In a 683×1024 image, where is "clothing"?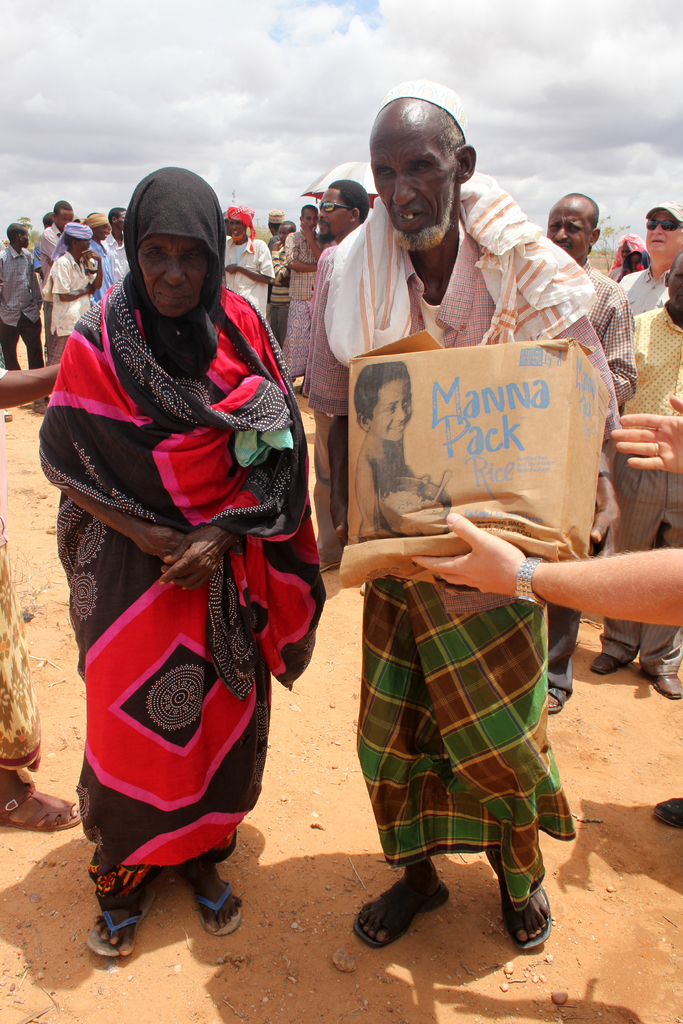
rect(284, 233, 328, 374).
